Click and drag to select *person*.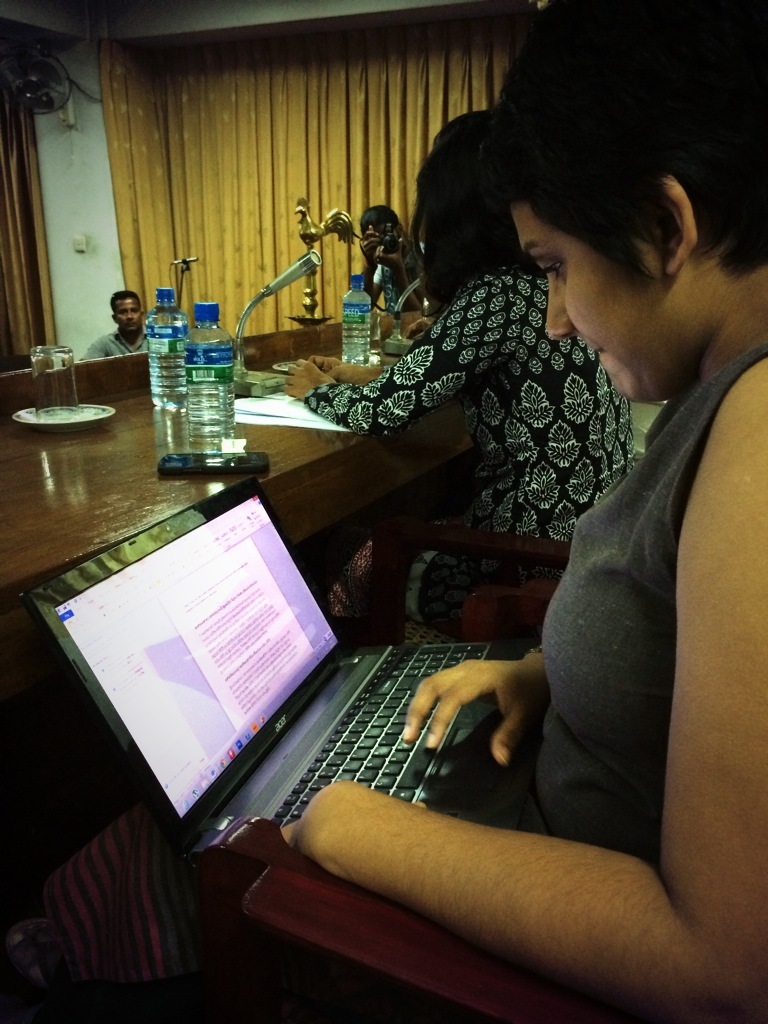
Selection: (x1=355, y1=183, x2=418, y2=332).
